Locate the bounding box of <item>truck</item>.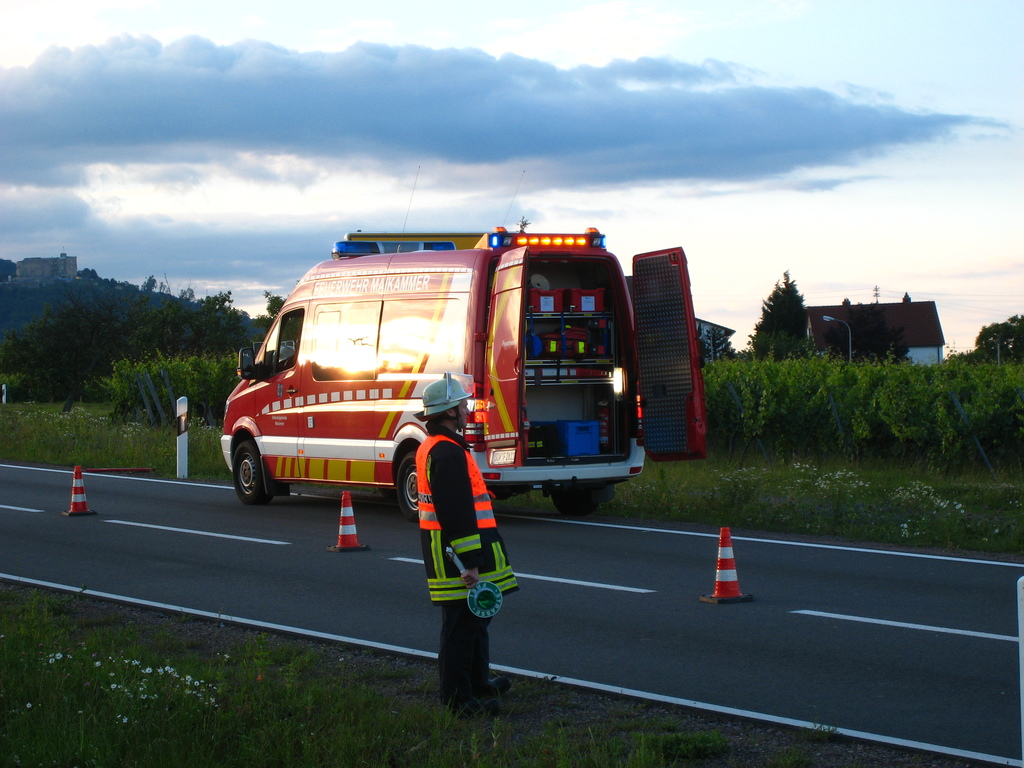
Bounding box: 231,221,681,559.
